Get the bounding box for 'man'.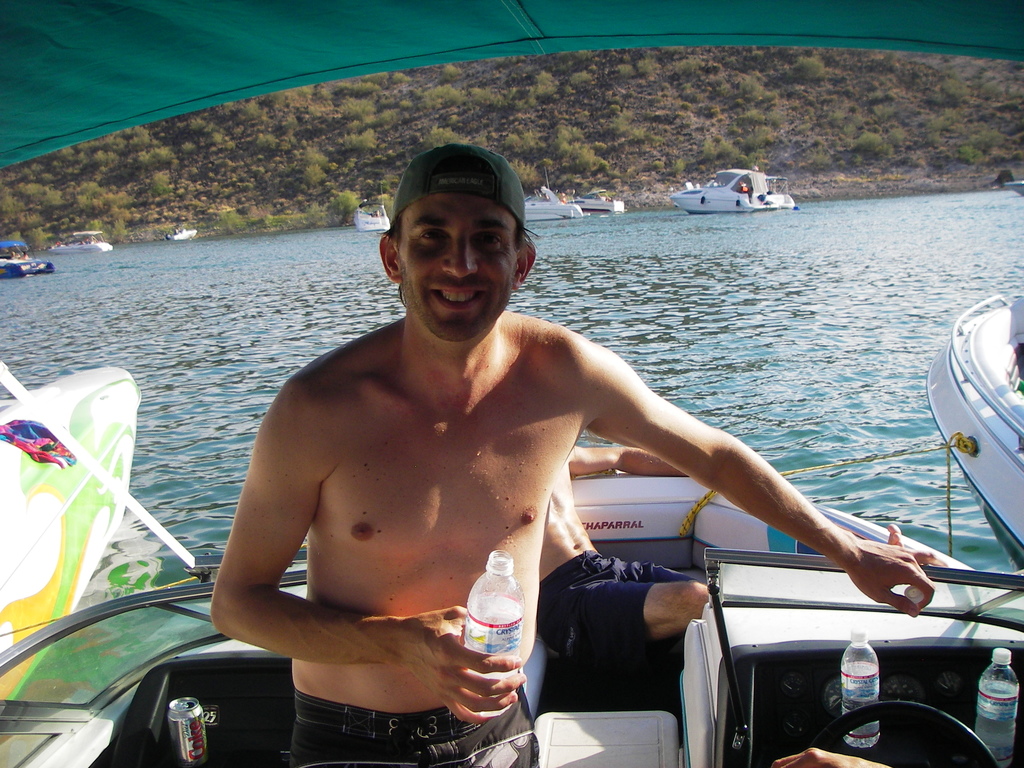
x1=541, y1=444, x2=712, y2=679.
